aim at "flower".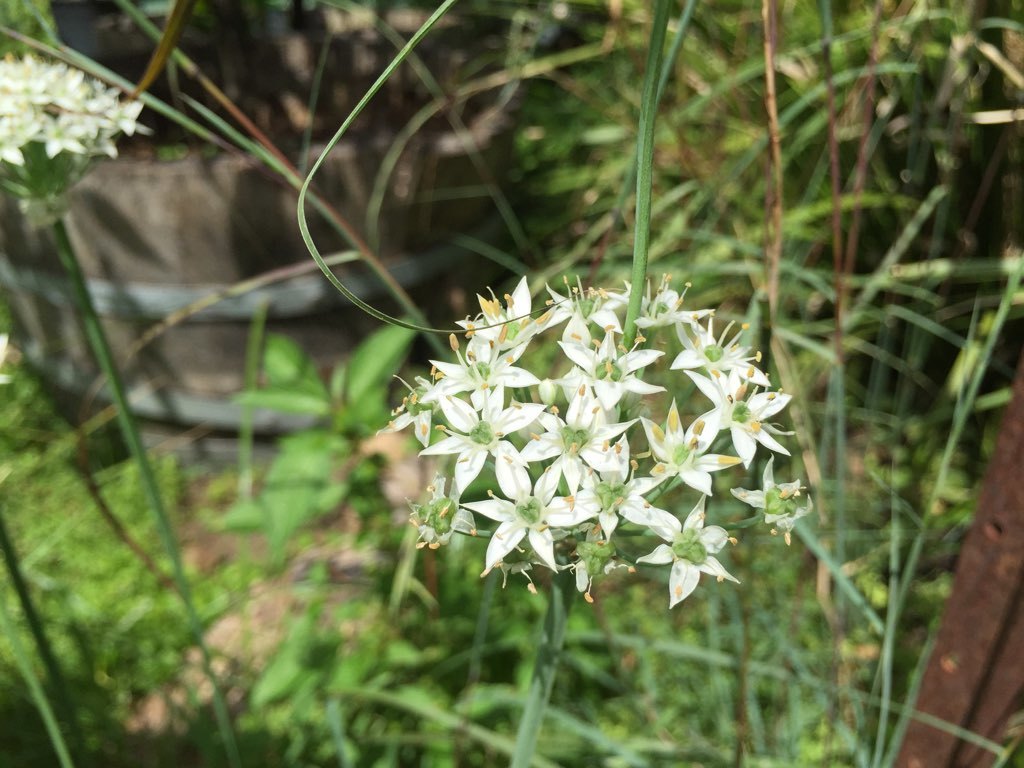
Aimed at (x1=689, y1=364, x2=786, y2=467).
